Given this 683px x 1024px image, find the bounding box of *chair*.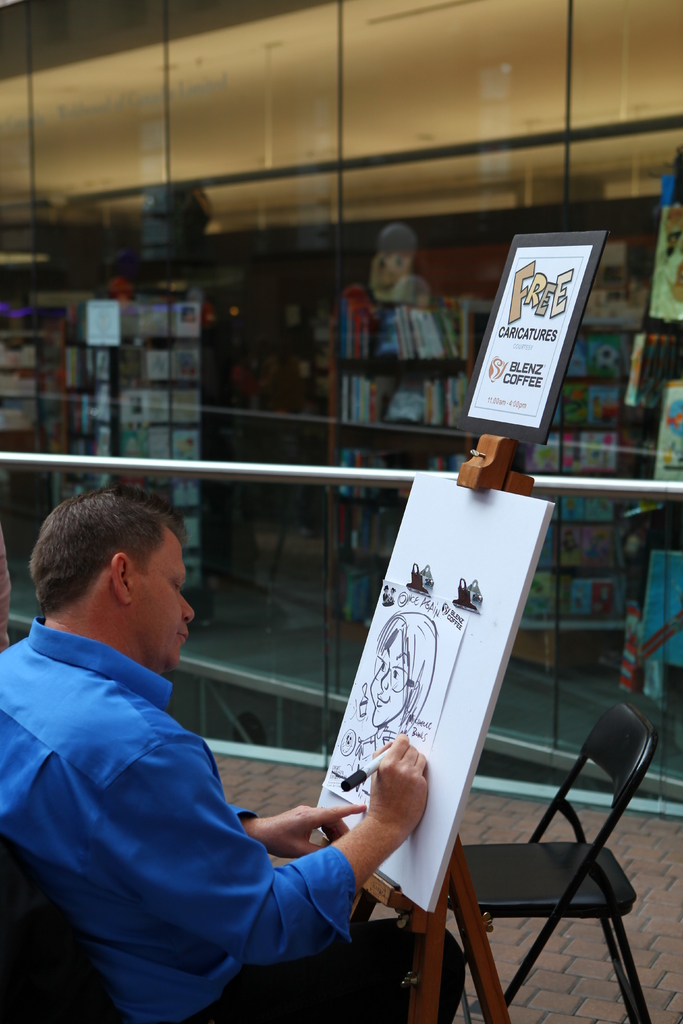
[0, 833, 324, 1023].
